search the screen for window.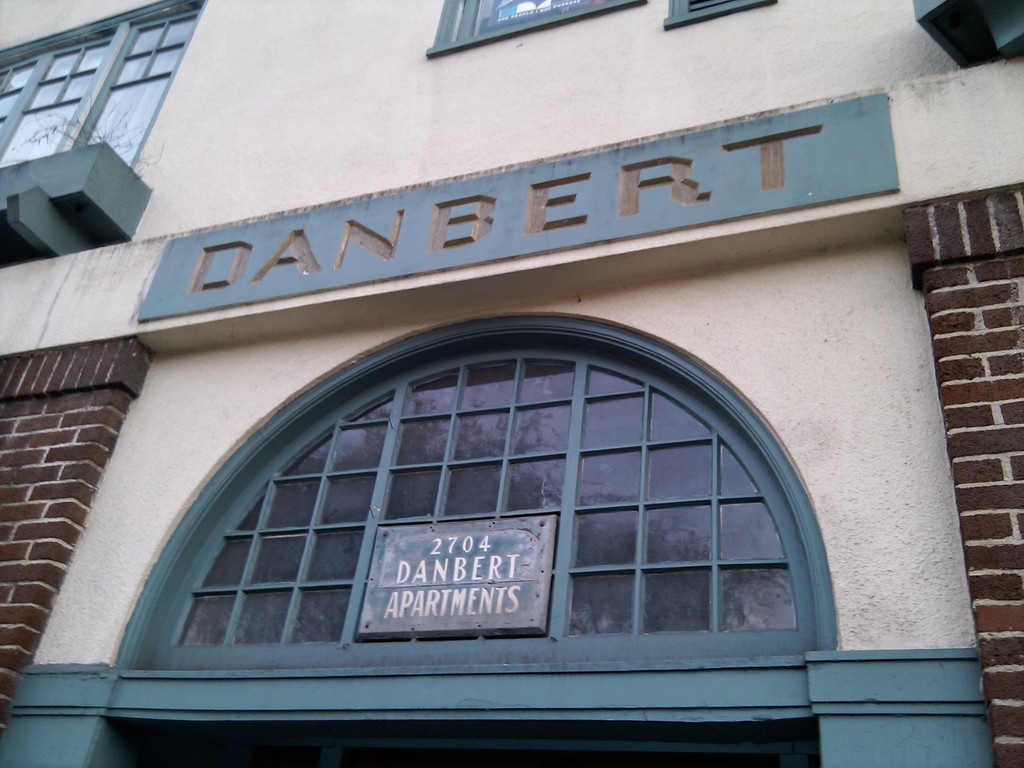
Found at l=157, t=316, r=825, b=690.
